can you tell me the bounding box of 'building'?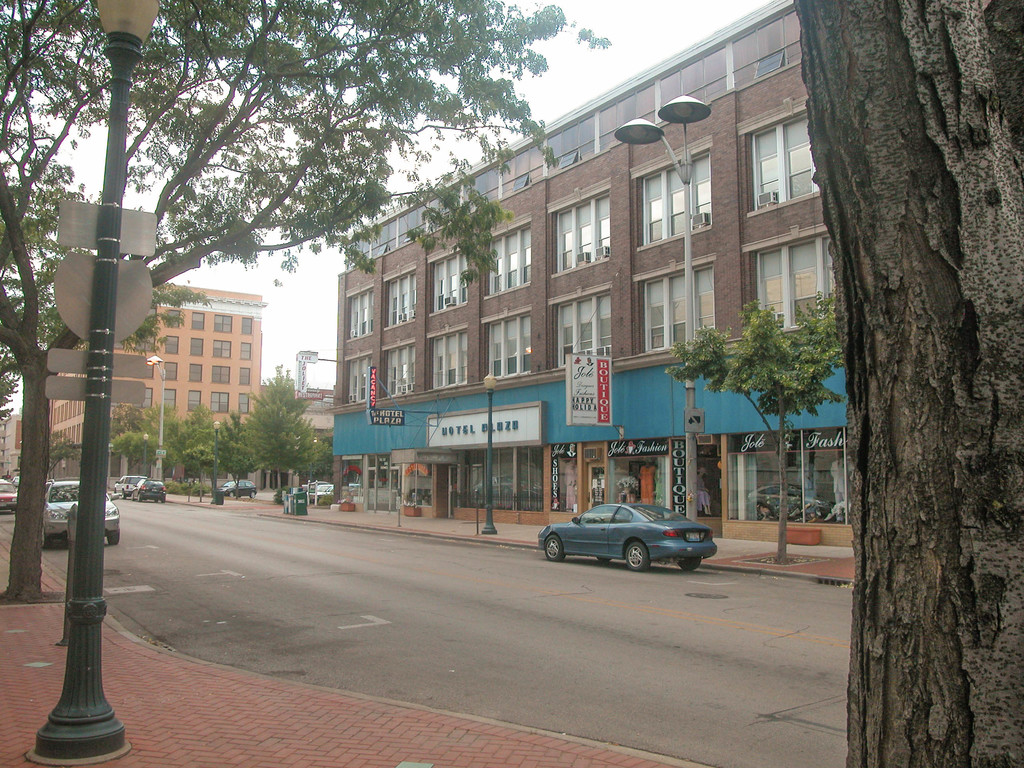
select_region(0, 415, 22, 477).
